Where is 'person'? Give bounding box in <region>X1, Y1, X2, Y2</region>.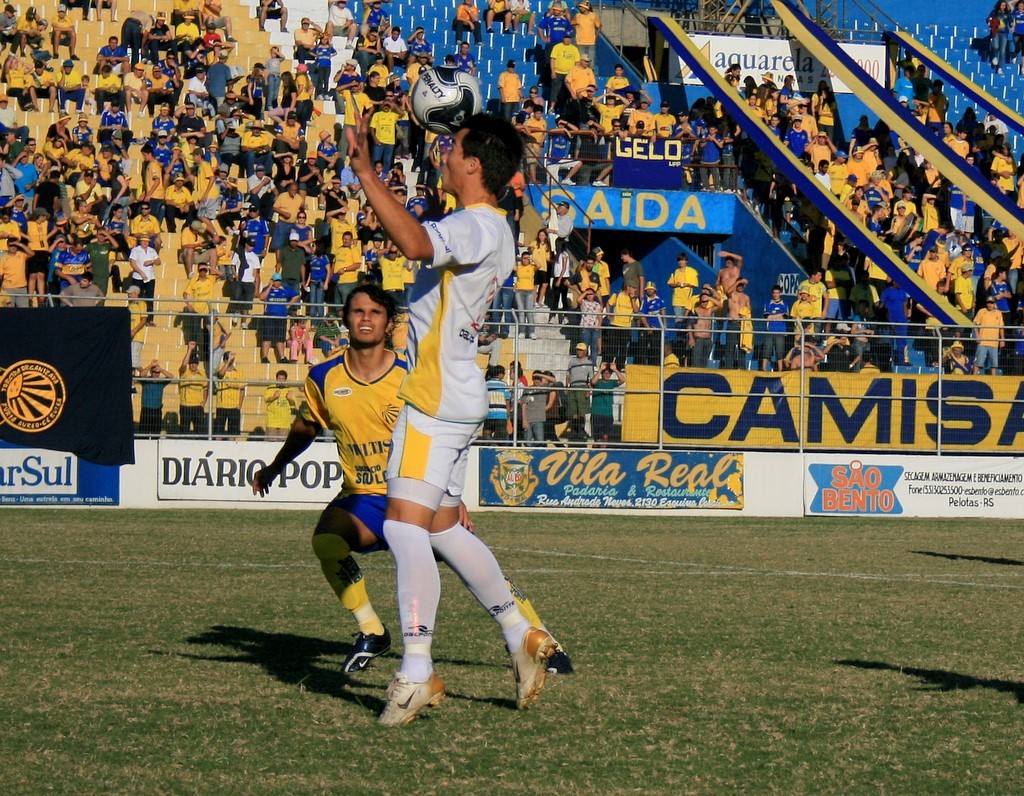
<region>913, 246, 946, 296</region>.
